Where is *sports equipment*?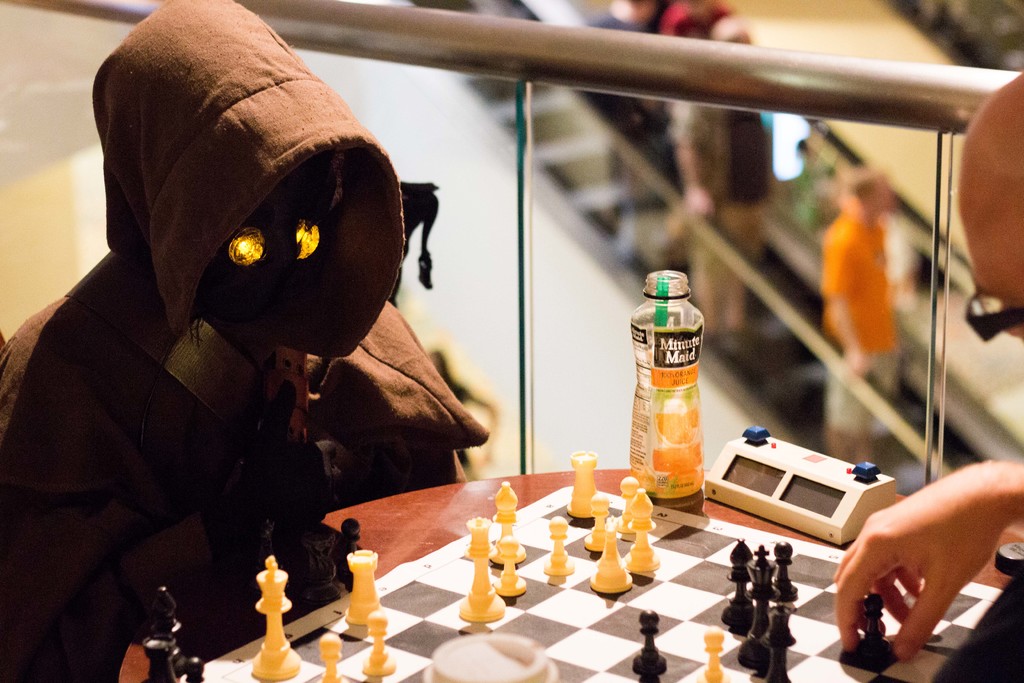
select_region(483, 477, 525, 566).
